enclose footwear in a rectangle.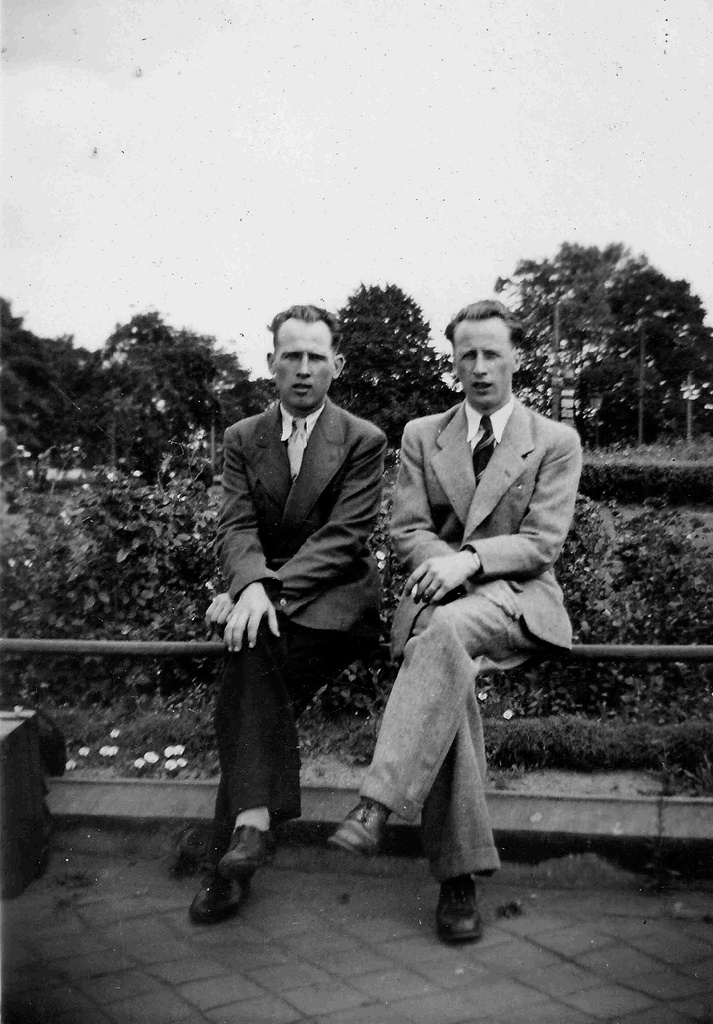
BBox(438, 884, 488, 944).
